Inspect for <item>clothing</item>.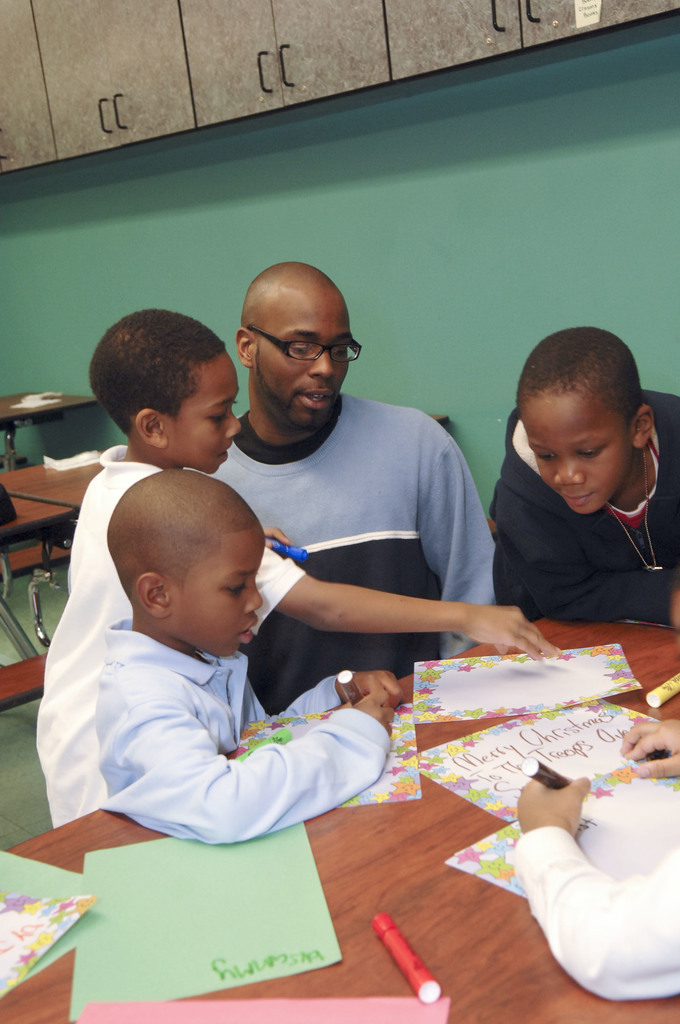
Inspection: <box>506,825,679,1000</box>.
